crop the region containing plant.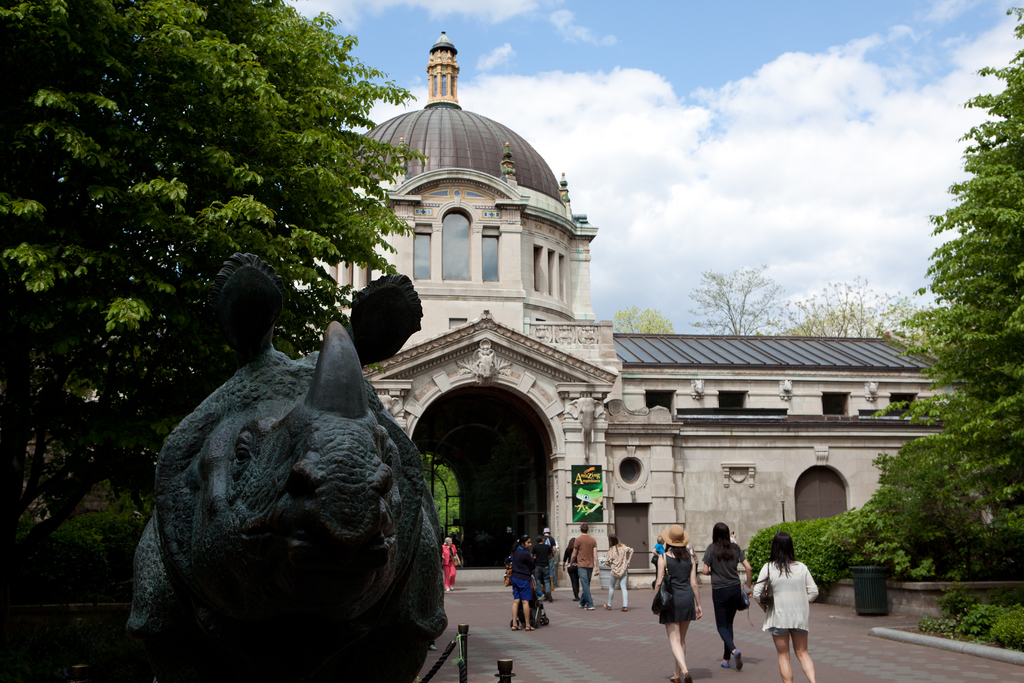
Crop region: [54,507,152,609].
